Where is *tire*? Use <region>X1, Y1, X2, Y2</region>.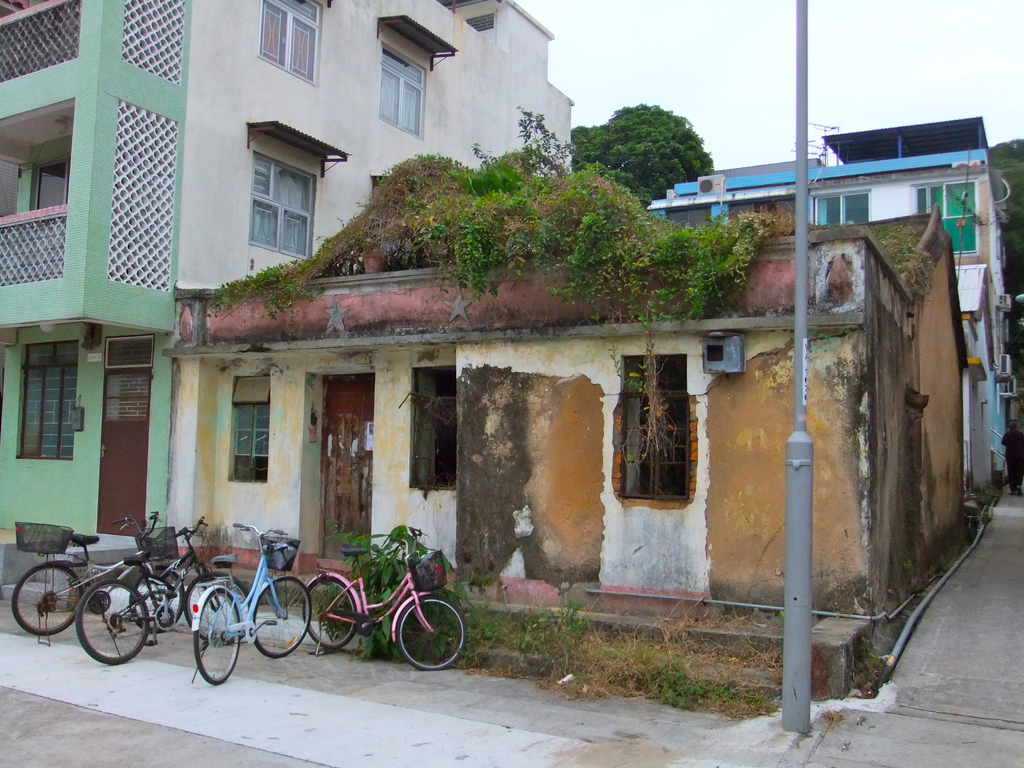
<region>129, 575, 182, 632</region>.
